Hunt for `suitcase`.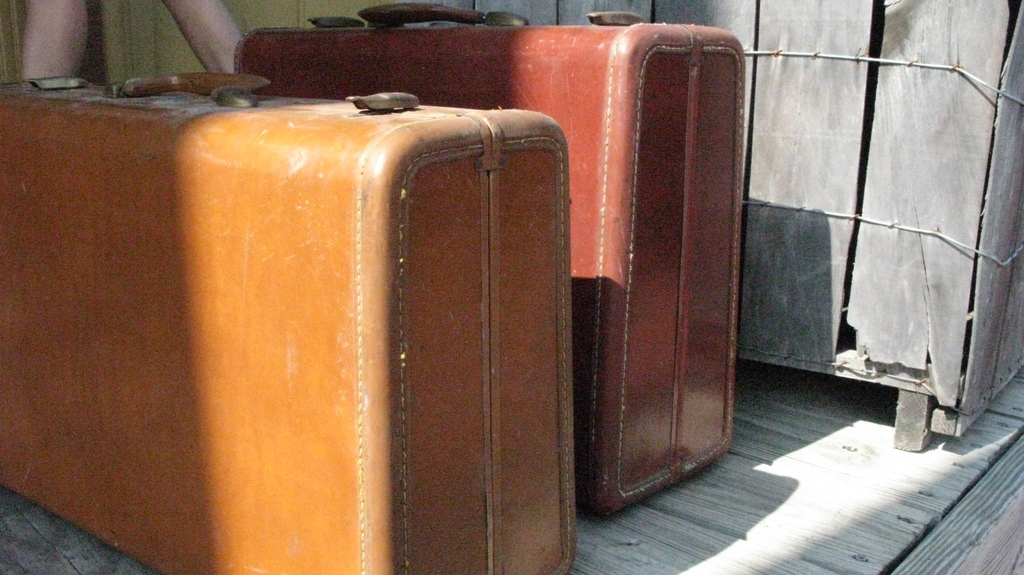
Hunted down at (x1=0, y1=63, x2=580, y2=574).
